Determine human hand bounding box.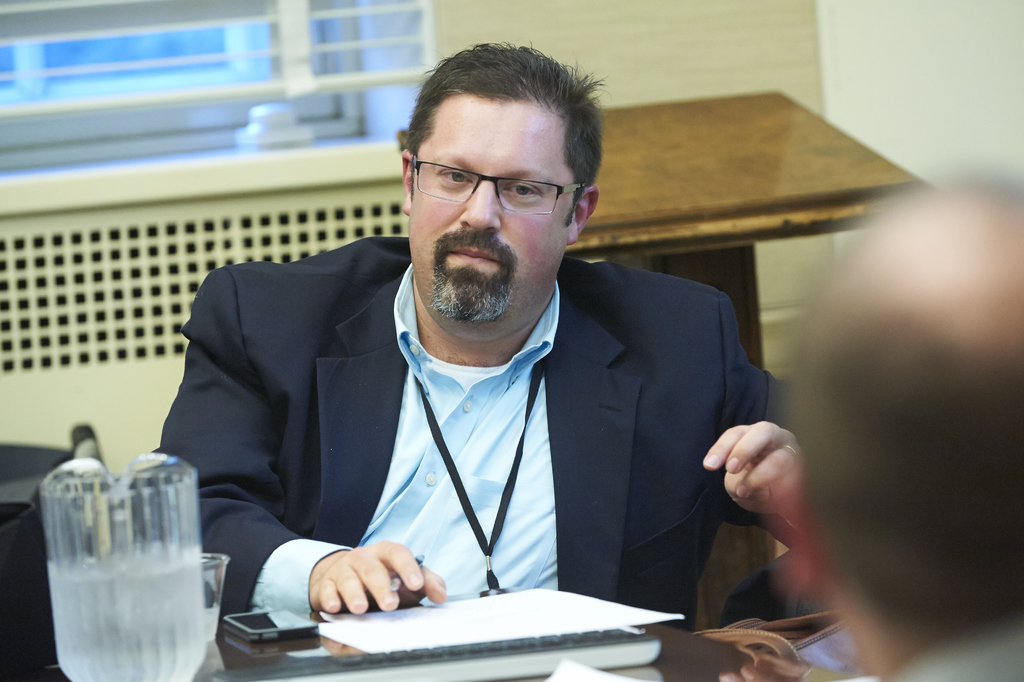
Determined: {"x1": 694, "y1": 417, "x2": 828, "y2": 542}.
